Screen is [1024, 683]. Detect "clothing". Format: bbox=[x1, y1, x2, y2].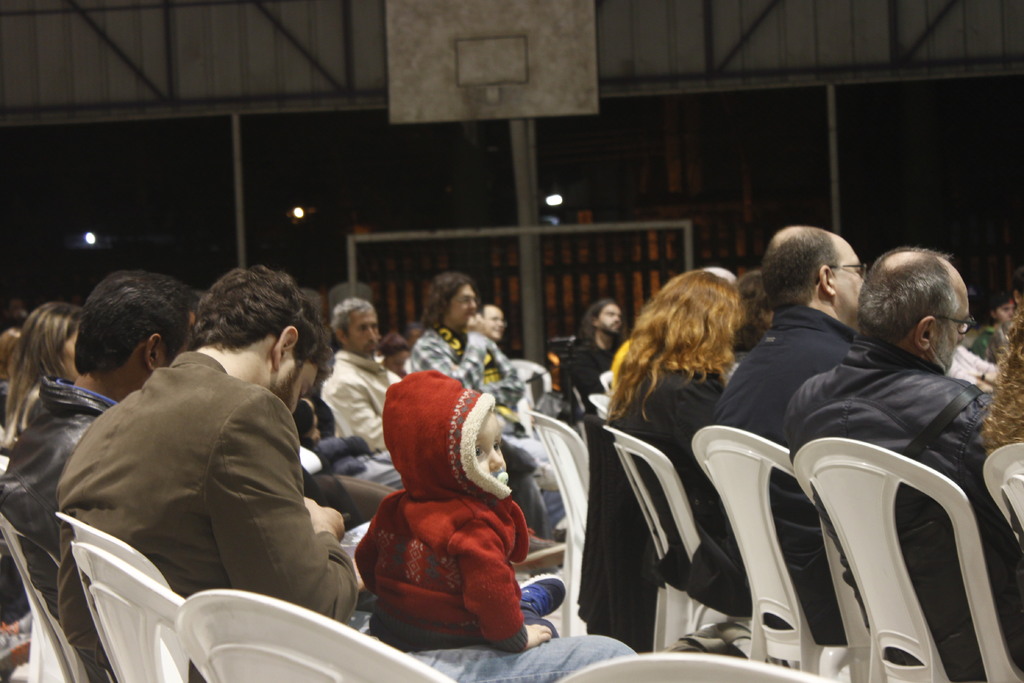
bbox=[507, 477, 549, 541].
